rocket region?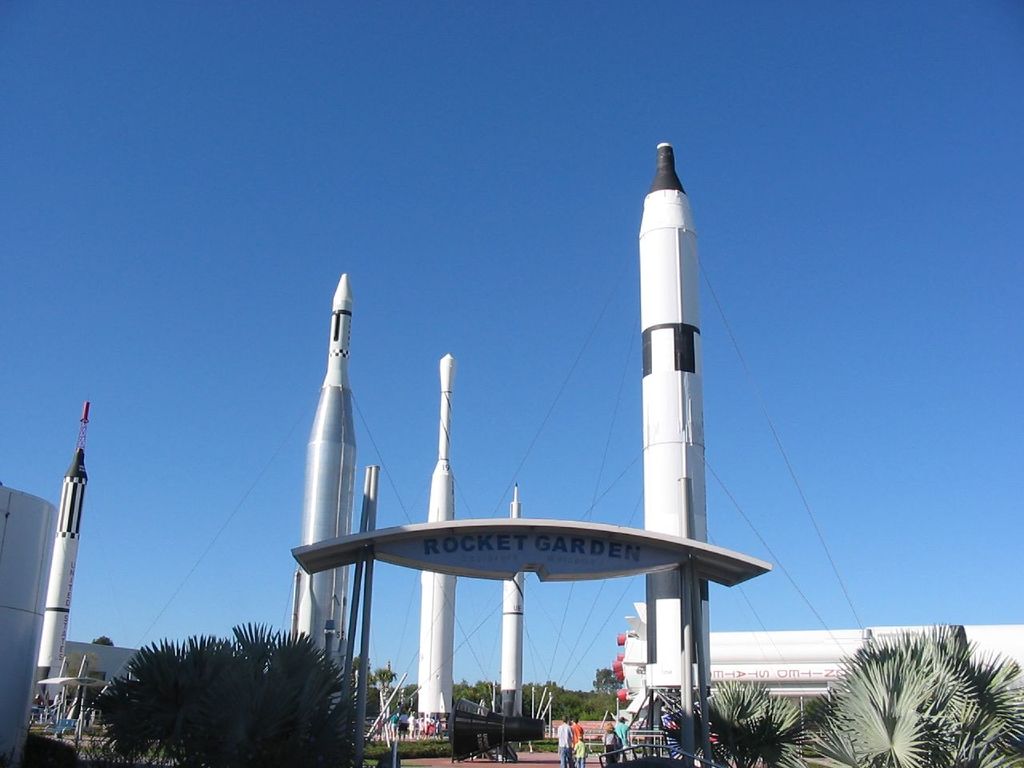
rect(646, 138, 711, 696)
